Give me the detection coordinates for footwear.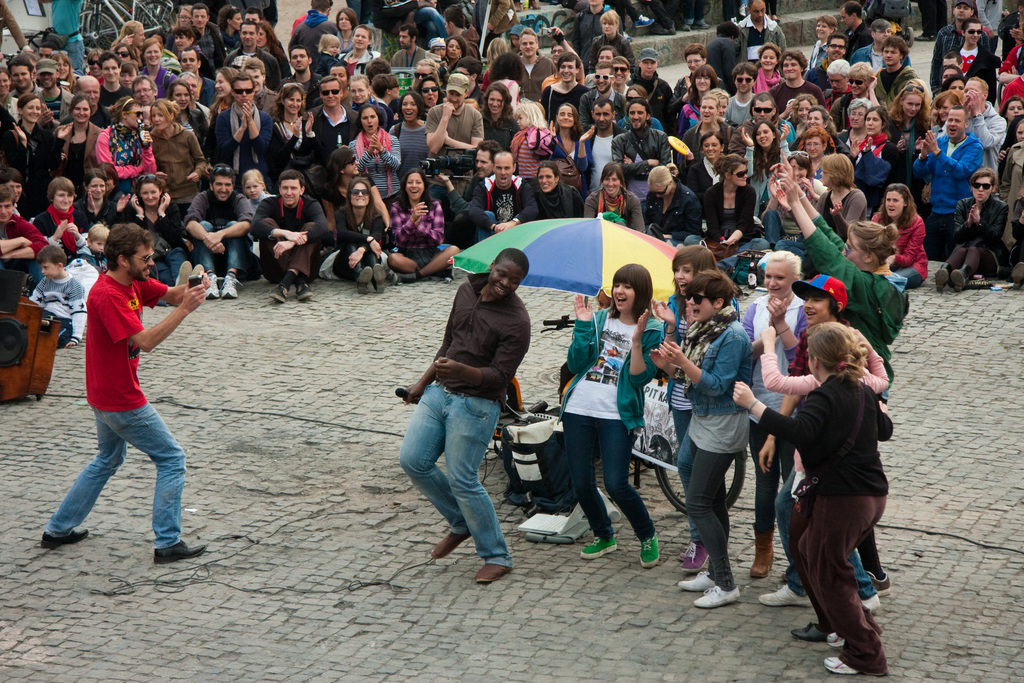
rect(692, 589, 738, 611).
